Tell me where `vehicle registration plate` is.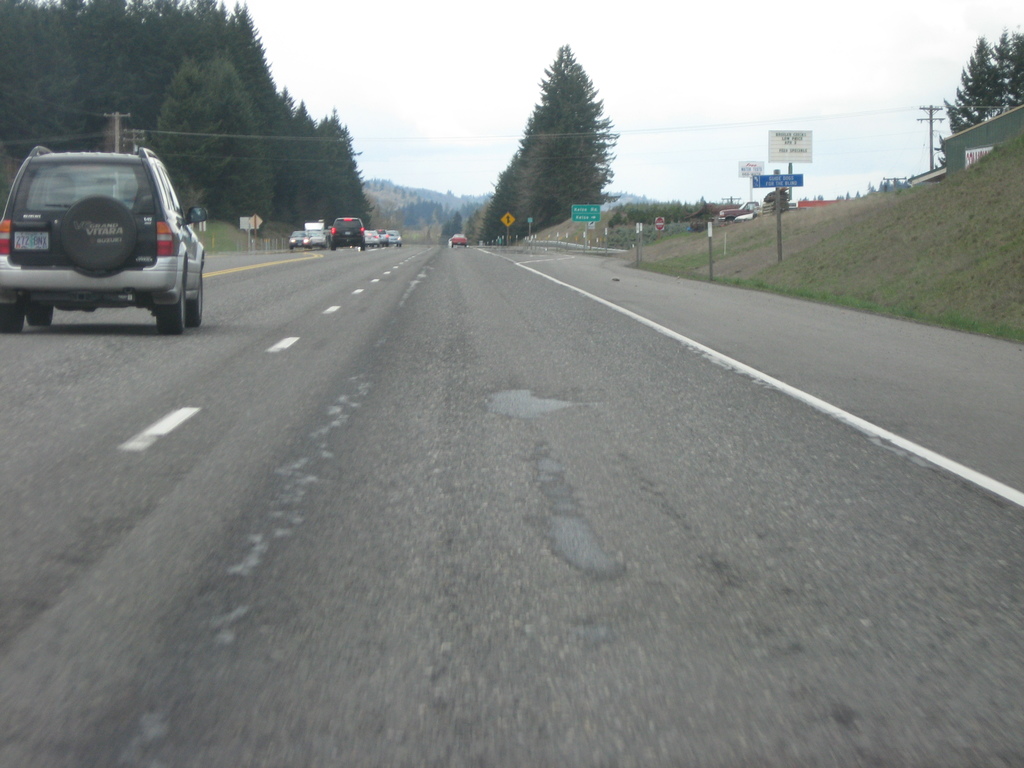
`vehicle registration plate` is at bbox=(12, 230, 51, 252).
